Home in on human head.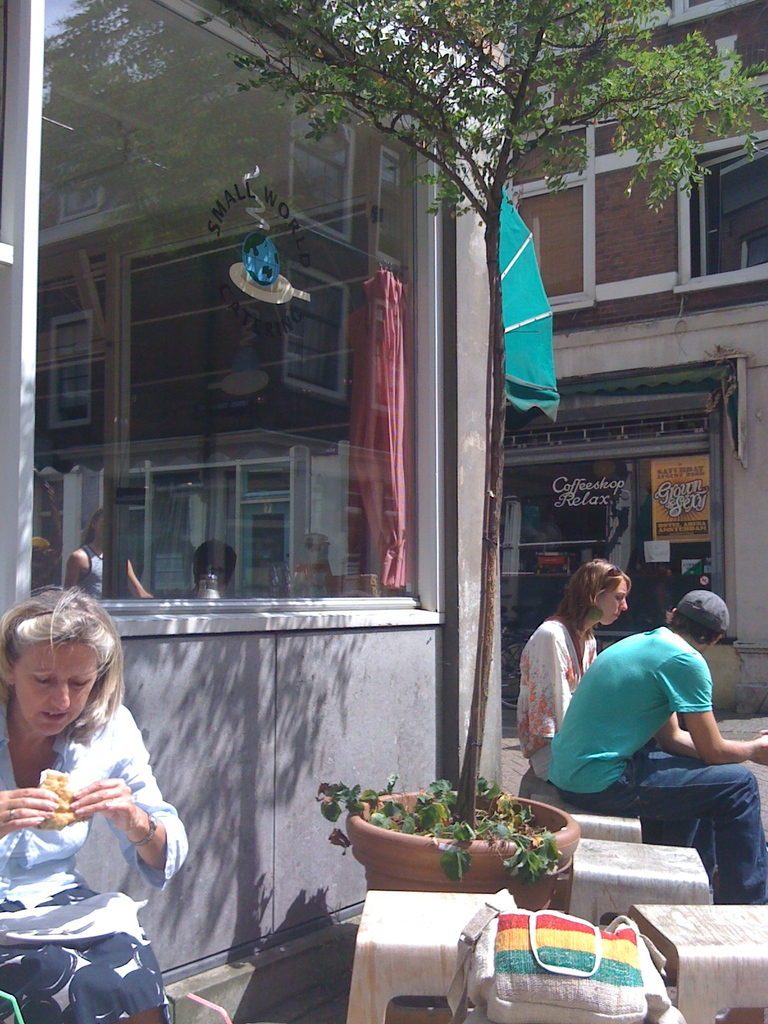
Homed in at Rect(668, 591, 732, 652).
